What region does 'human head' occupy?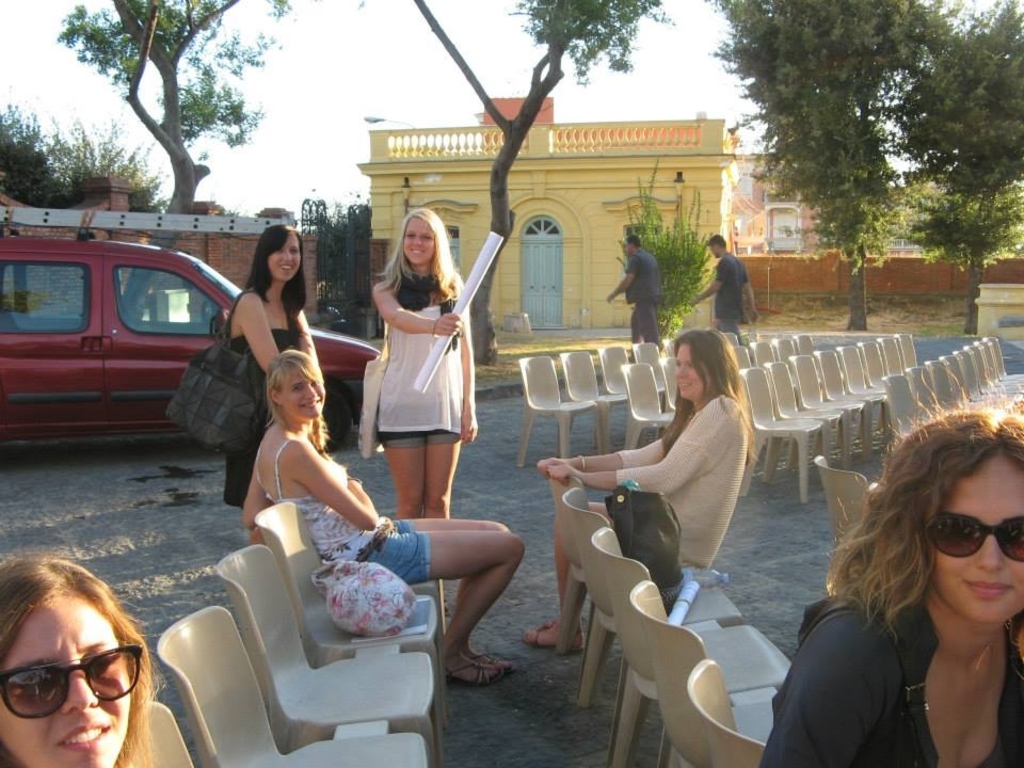
<bbox>622, 236, 645, 250</bbox>.
